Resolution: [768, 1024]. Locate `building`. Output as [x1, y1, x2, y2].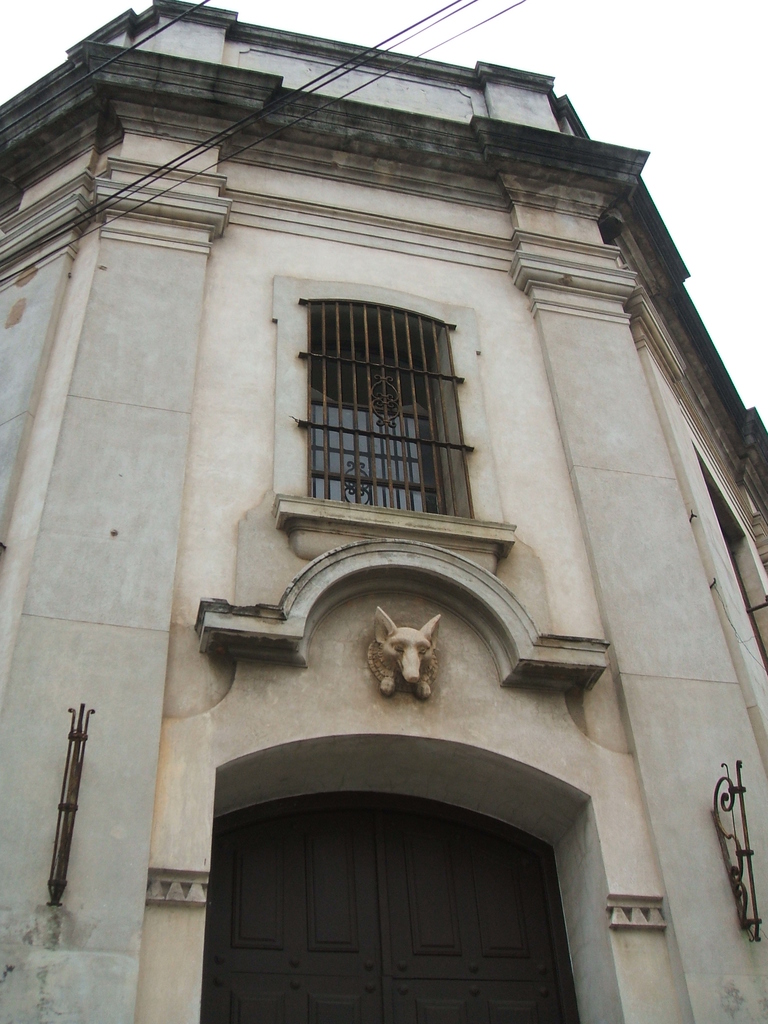
[0, 0, 767, 1023].
